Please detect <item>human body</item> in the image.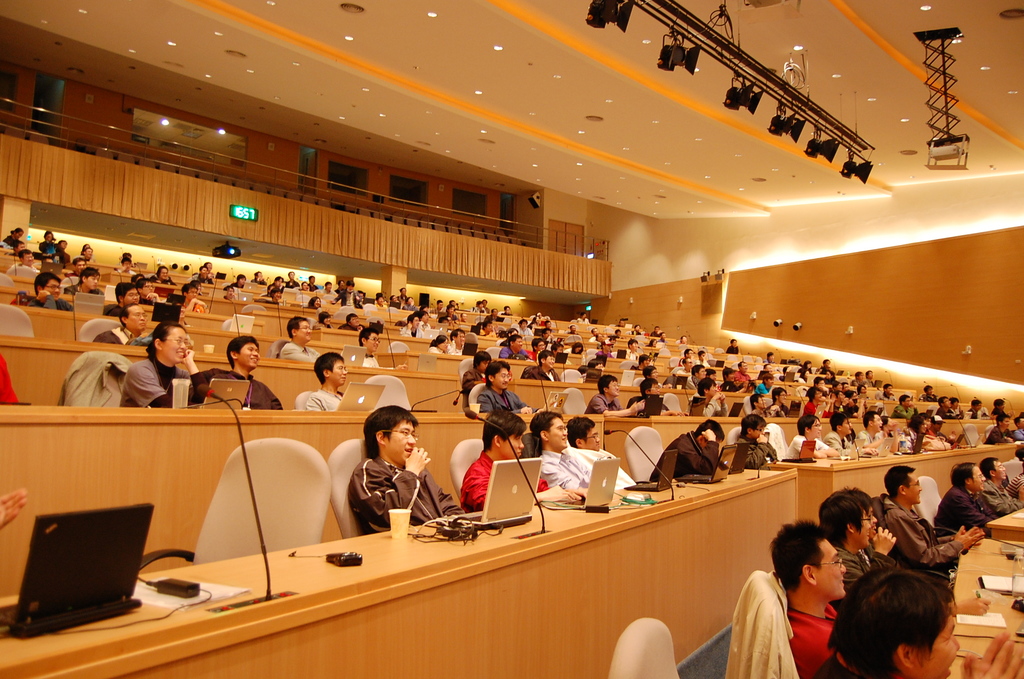
[left=829, top=380, right=840, bottom=389].
